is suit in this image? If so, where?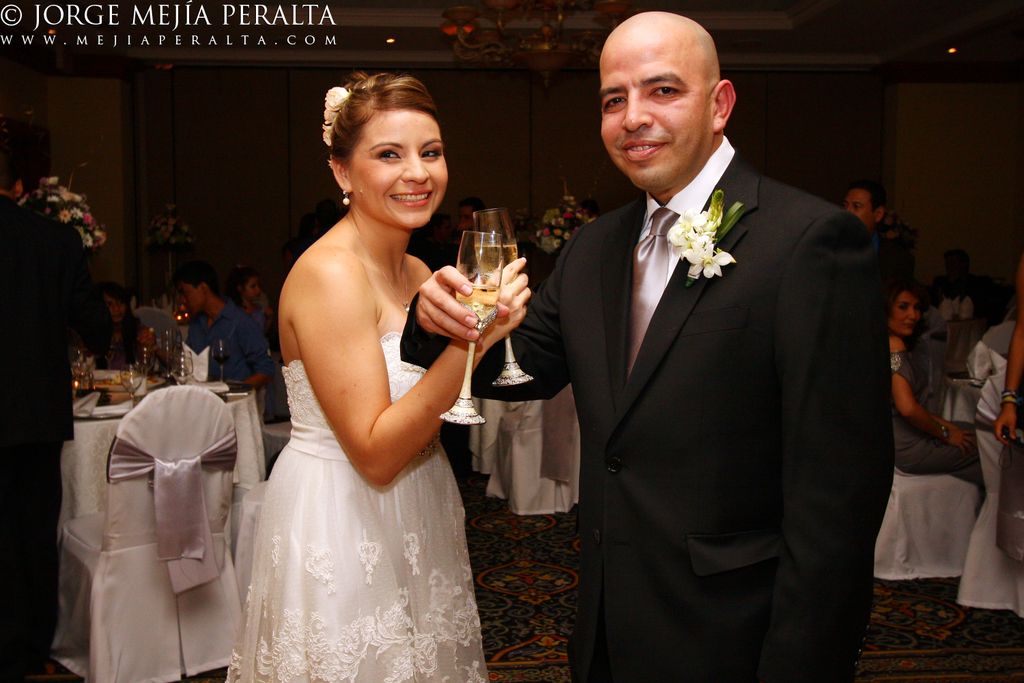
Yes, at (0, 191, 111, 682).
